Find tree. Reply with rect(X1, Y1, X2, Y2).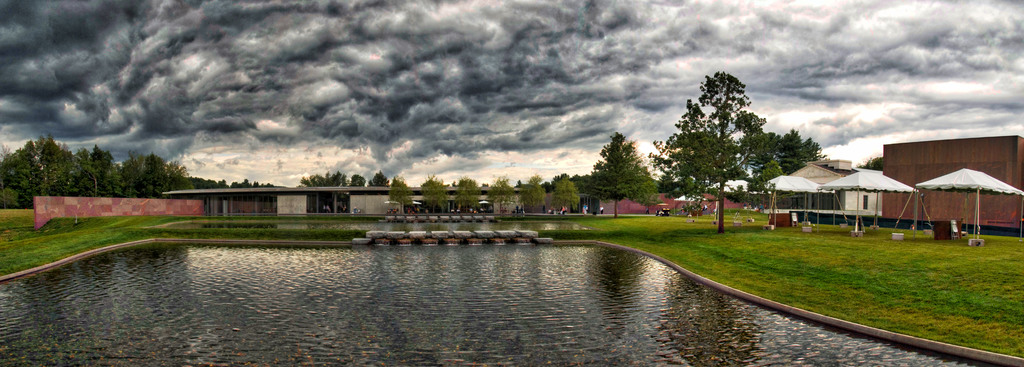
rect(236, 178, 274, 189).
